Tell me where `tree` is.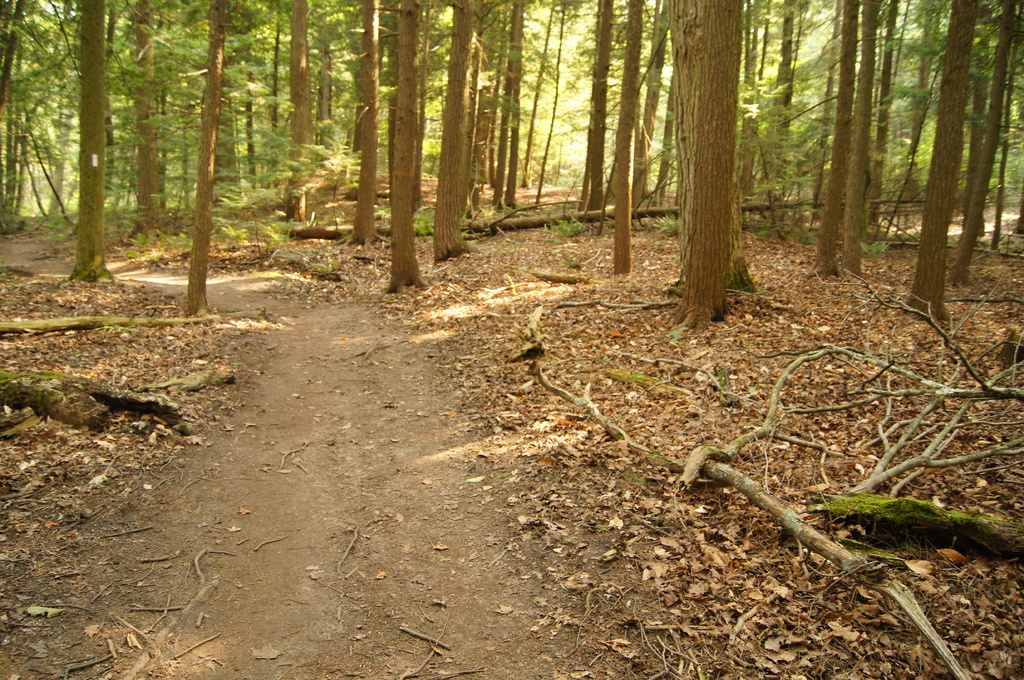
`tree` is at (x1=429, y1=0, x2=502, y2=258).
